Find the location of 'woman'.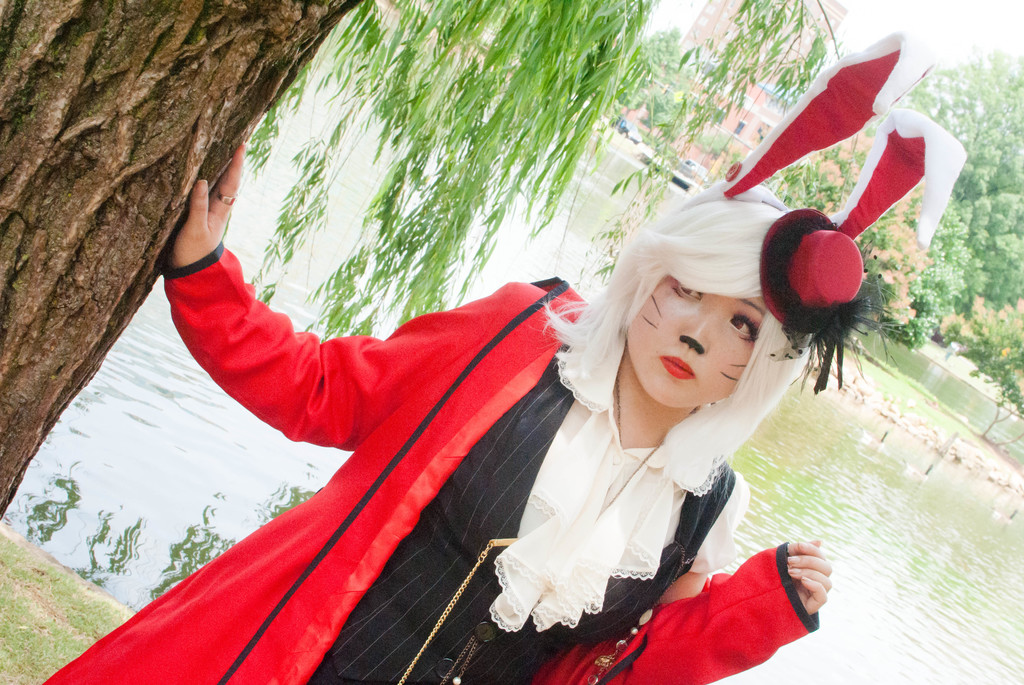
Location: (204,143,838,671).
